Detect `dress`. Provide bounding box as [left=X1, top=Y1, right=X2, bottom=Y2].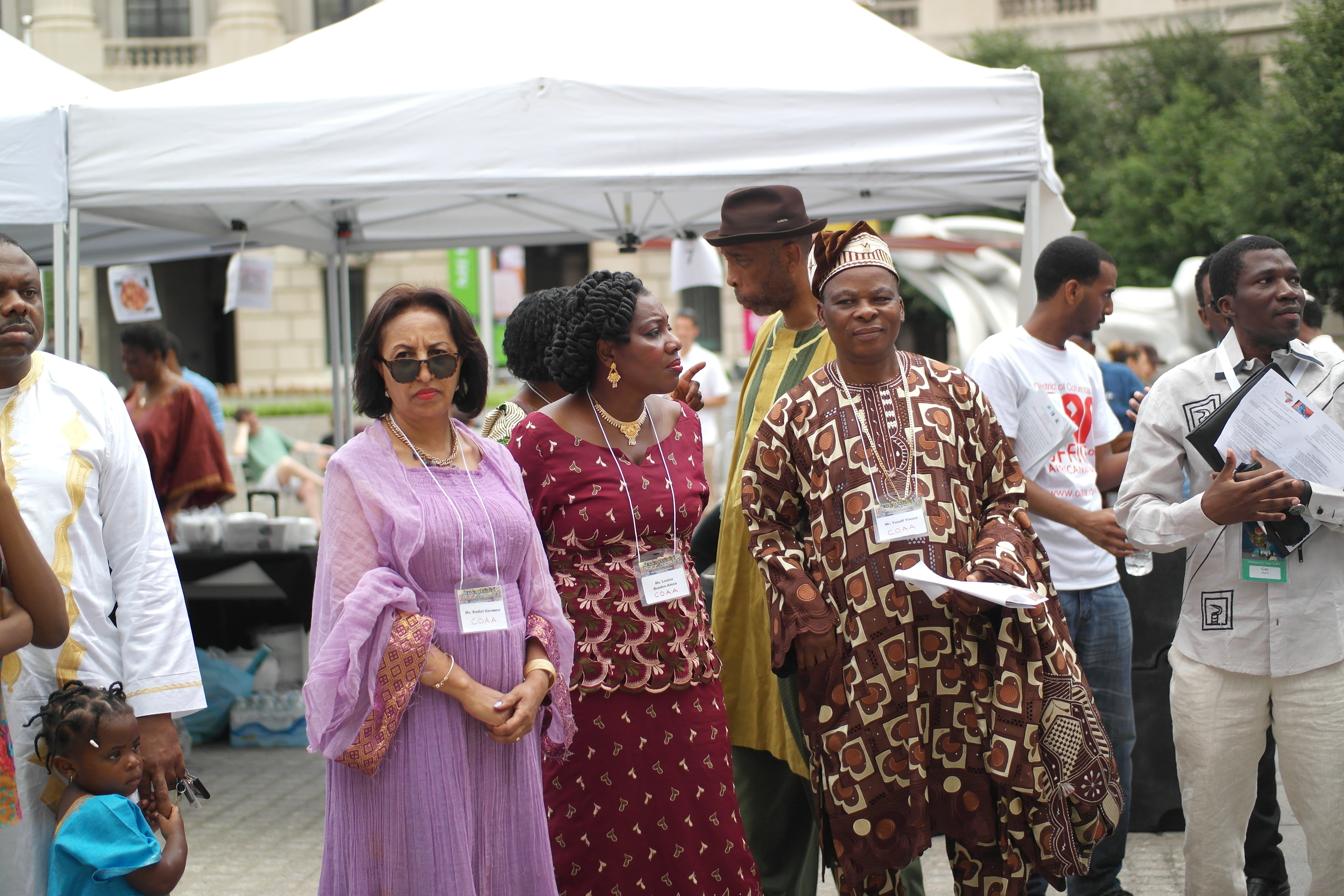
[left=69, top=91, right=129, bottom=205].
